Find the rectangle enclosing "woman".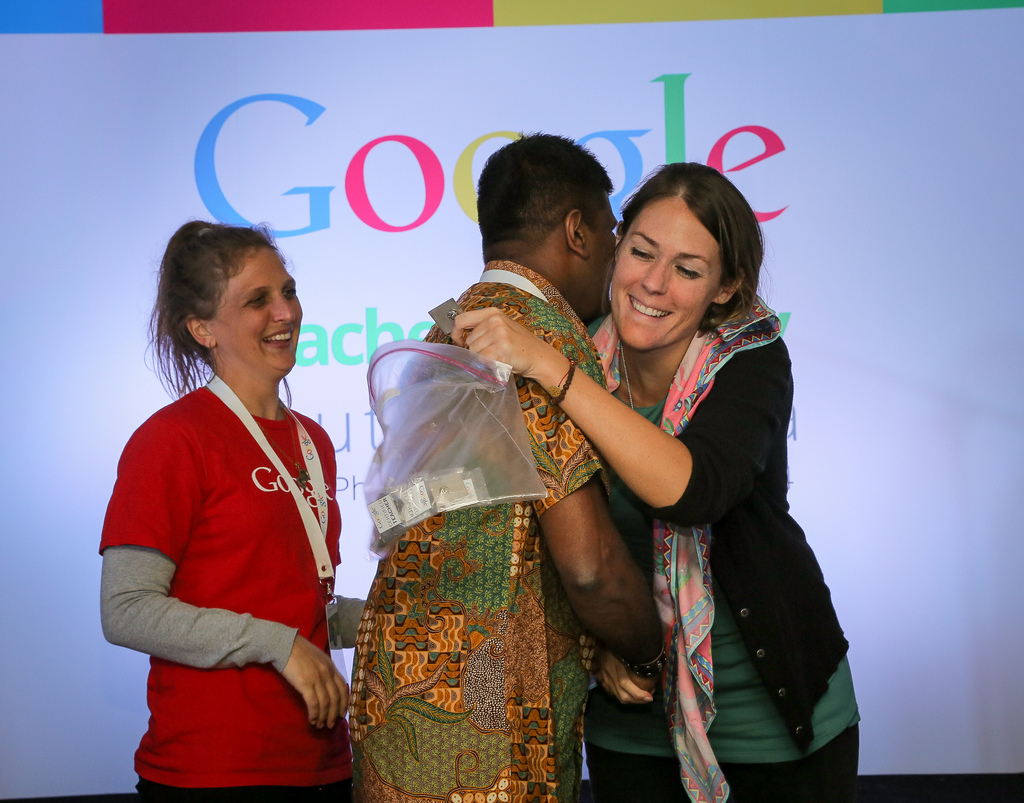
left=431, top=154, right=864, bottom=797.
